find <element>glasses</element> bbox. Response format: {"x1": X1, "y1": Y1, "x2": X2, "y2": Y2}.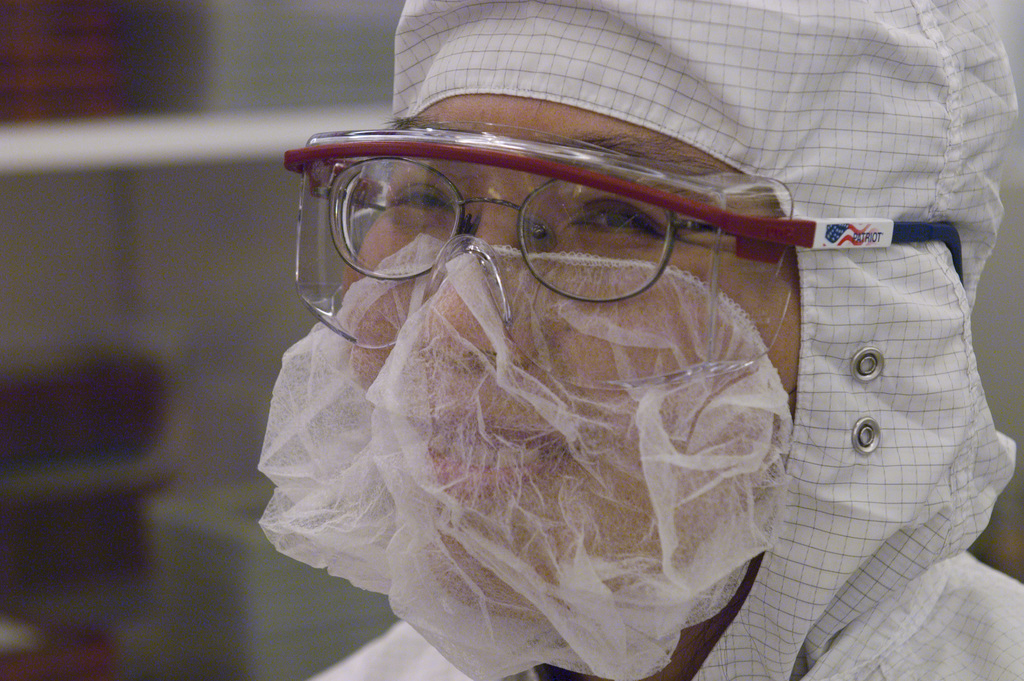
{"x1": 298, "y1": 126, "x2": 796, "y2": 337}.
